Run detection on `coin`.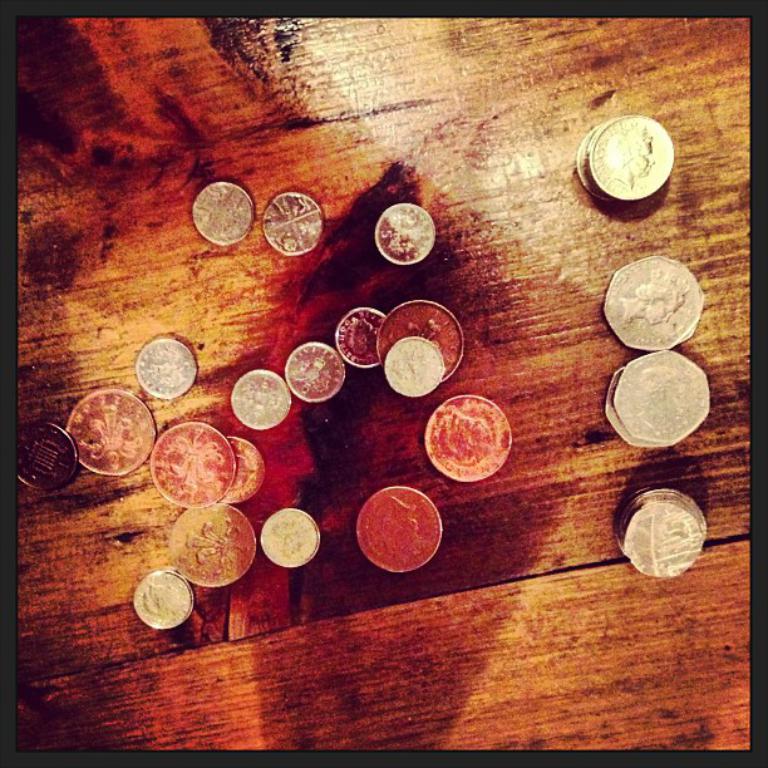
Result: 16,422,79,497.
